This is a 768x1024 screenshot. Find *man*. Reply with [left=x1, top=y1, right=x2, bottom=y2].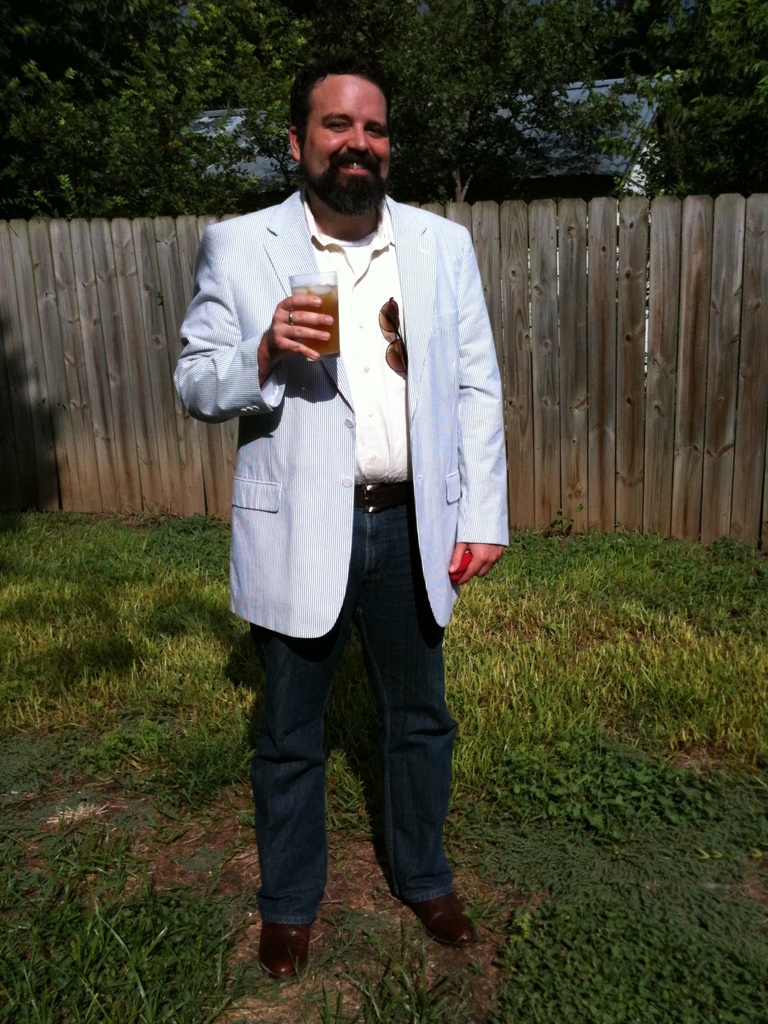
[left=192, top=74, right=521, bottom=958].
